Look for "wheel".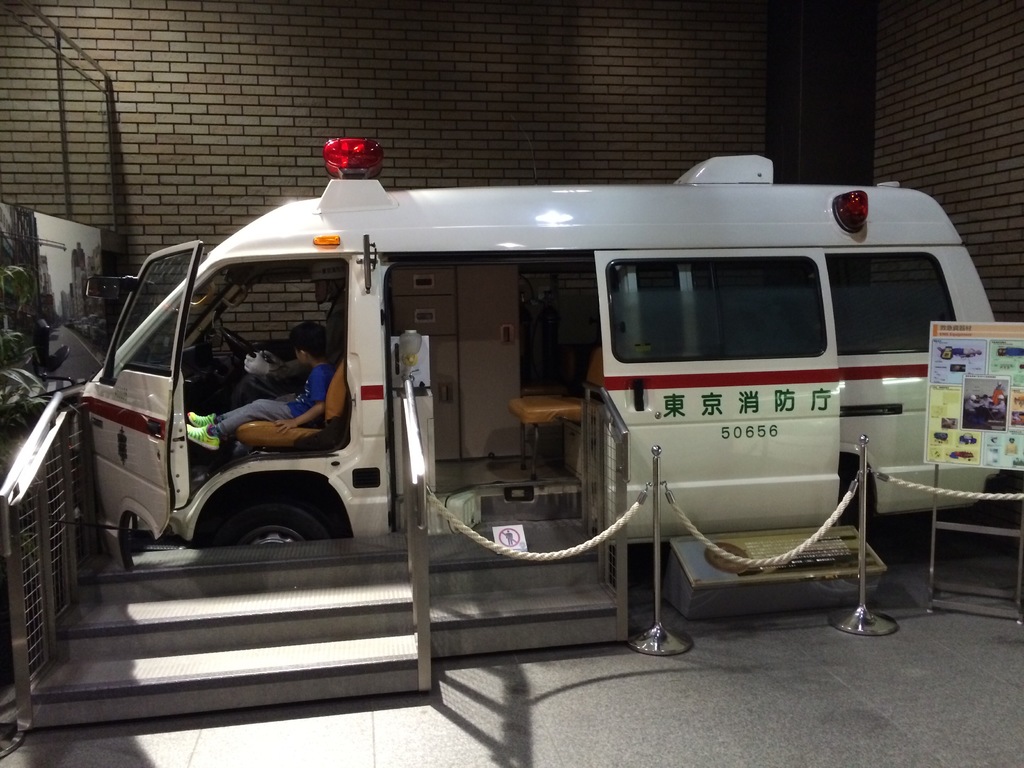
Found: (222, 327, 260, 355).
